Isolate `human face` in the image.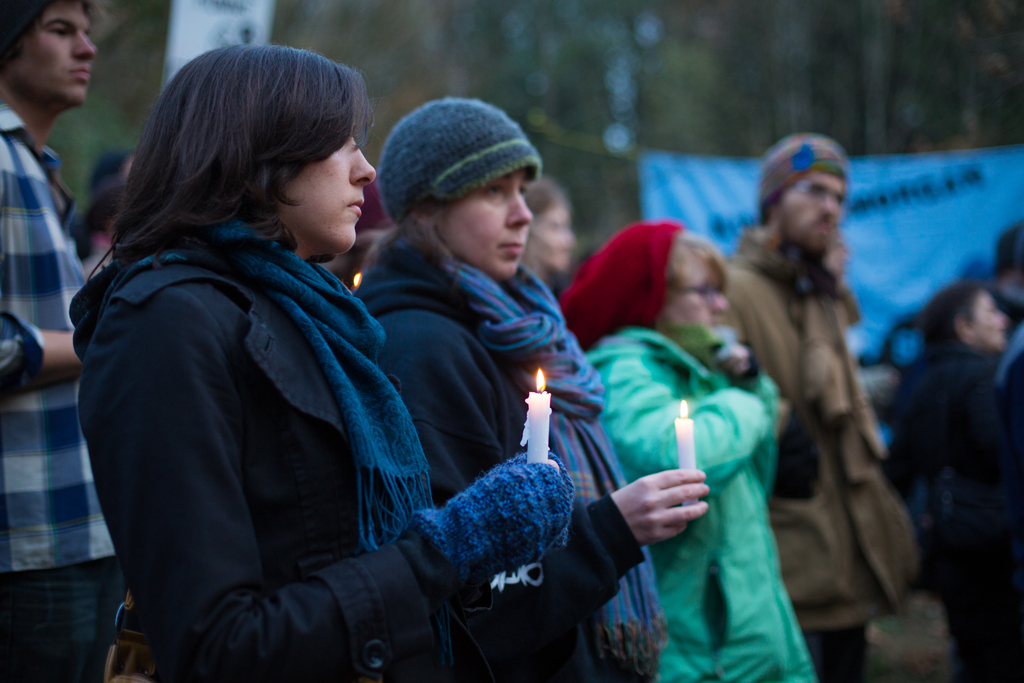
Isolated region: <bbox>782, 175, 851, 252</bbox>.
